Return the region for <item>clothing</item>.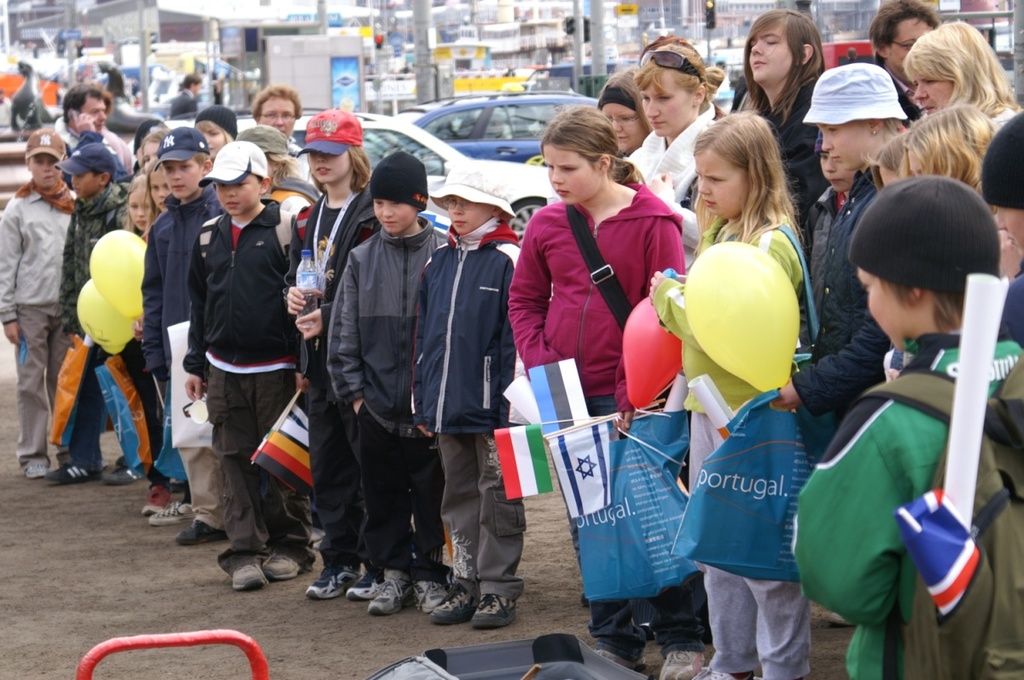
region(320, 213, 452, 581).
